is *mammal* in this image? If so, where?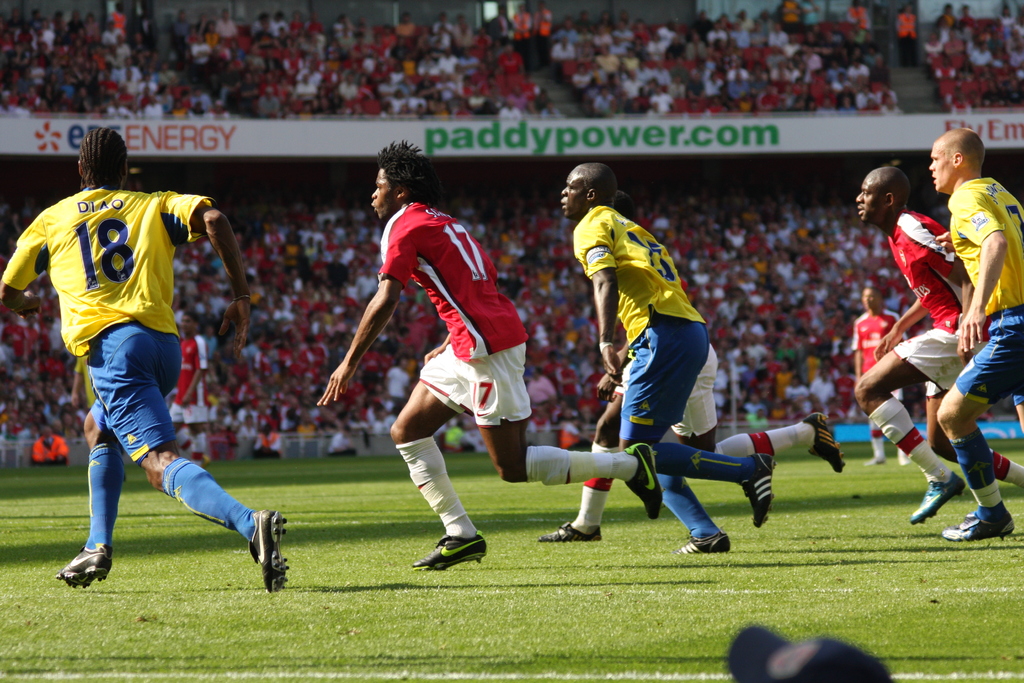
Yes, at box(561, 160, 778, 551).
